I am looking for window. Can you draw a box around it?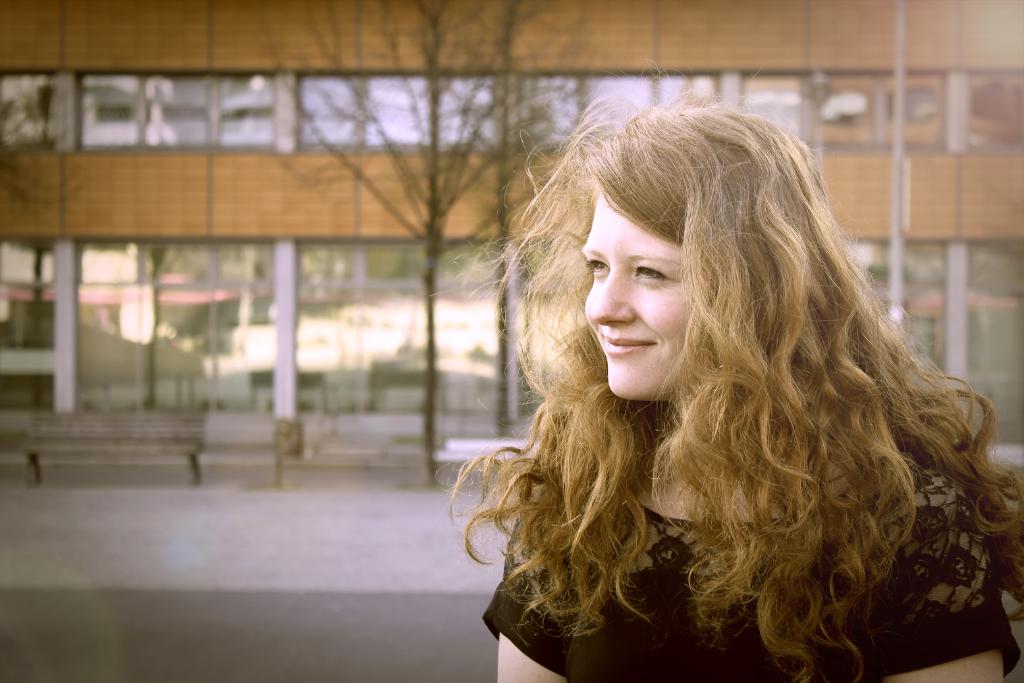
Sure, the bounding box is select_region(298, 73, 497, 153).
